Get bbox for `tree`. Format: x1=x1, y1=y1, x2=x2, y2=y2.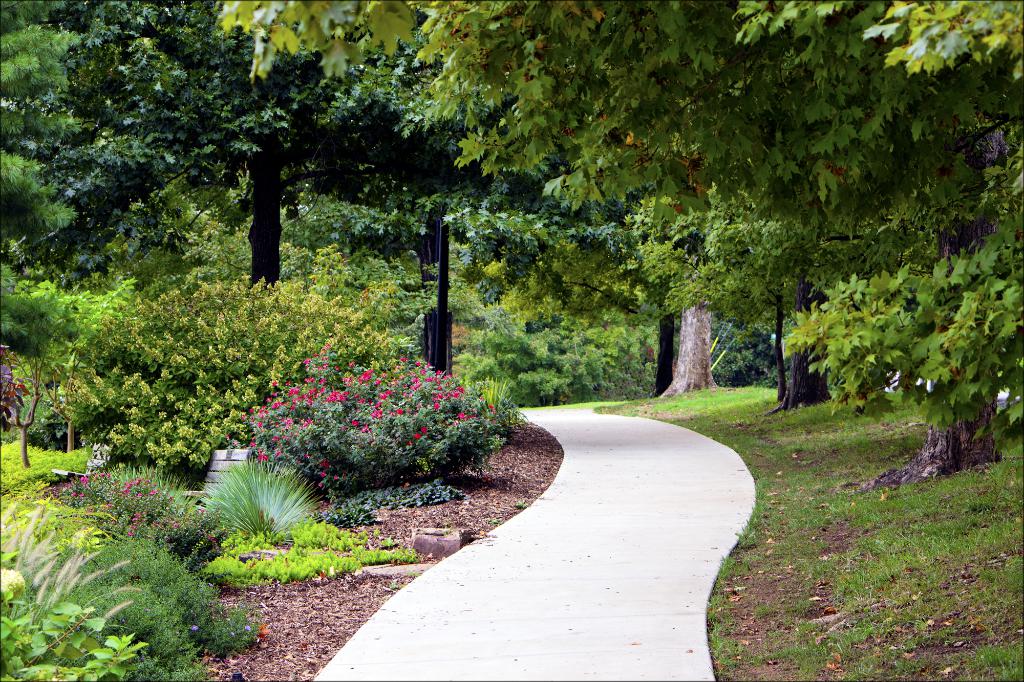
x1=0, y1=0, x2=79, y2=245.
